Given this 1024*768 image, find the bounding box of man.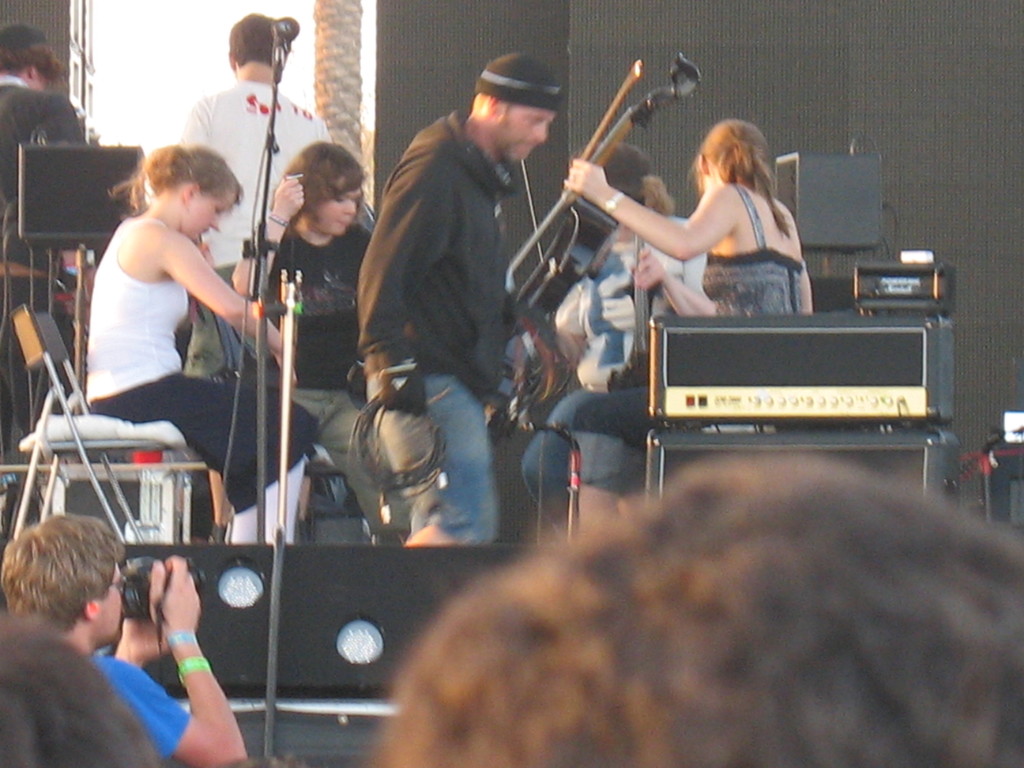
<box>0,512,248,767</box>.
